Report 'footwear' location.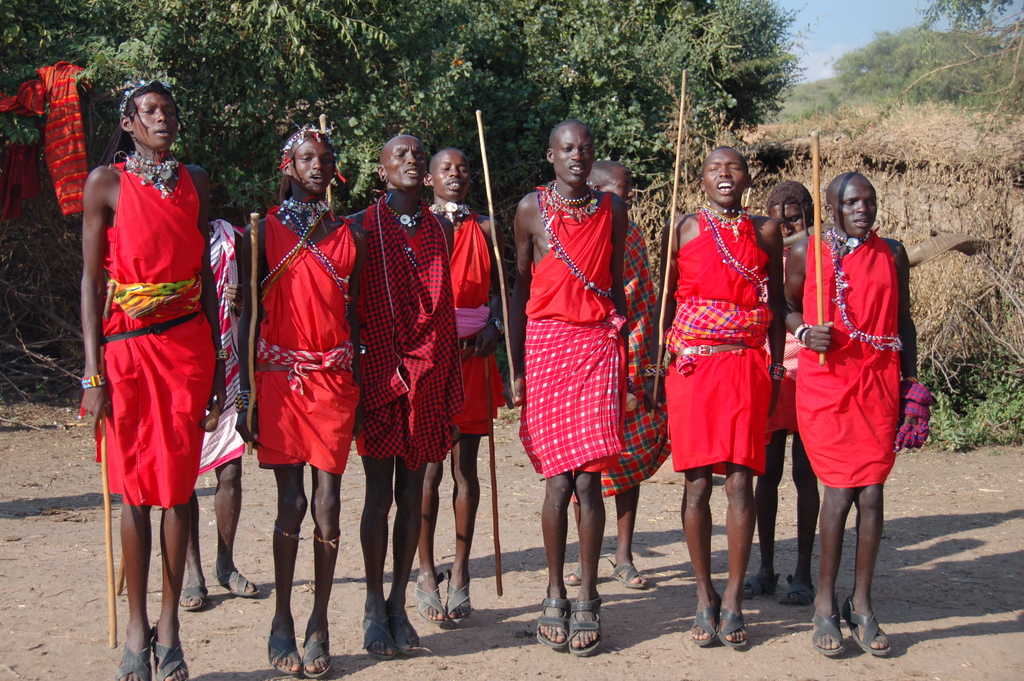
Report: detection(177, 583, 206, 616).
